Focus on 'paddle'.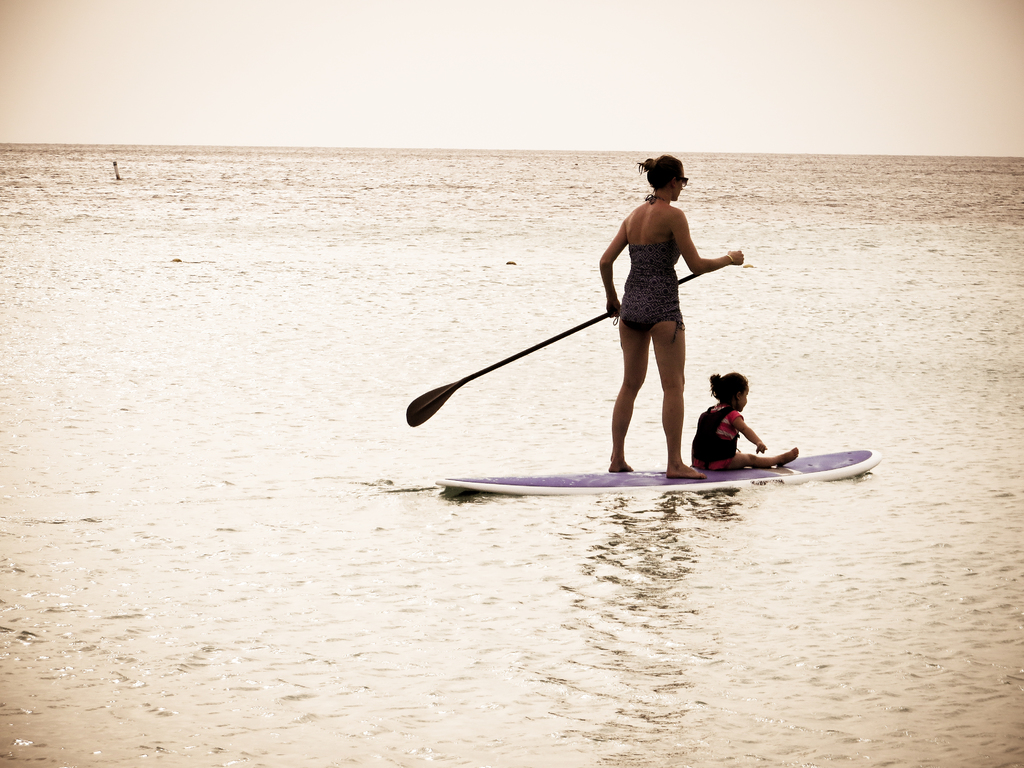
Focused at 405, 275, 700, 428.
